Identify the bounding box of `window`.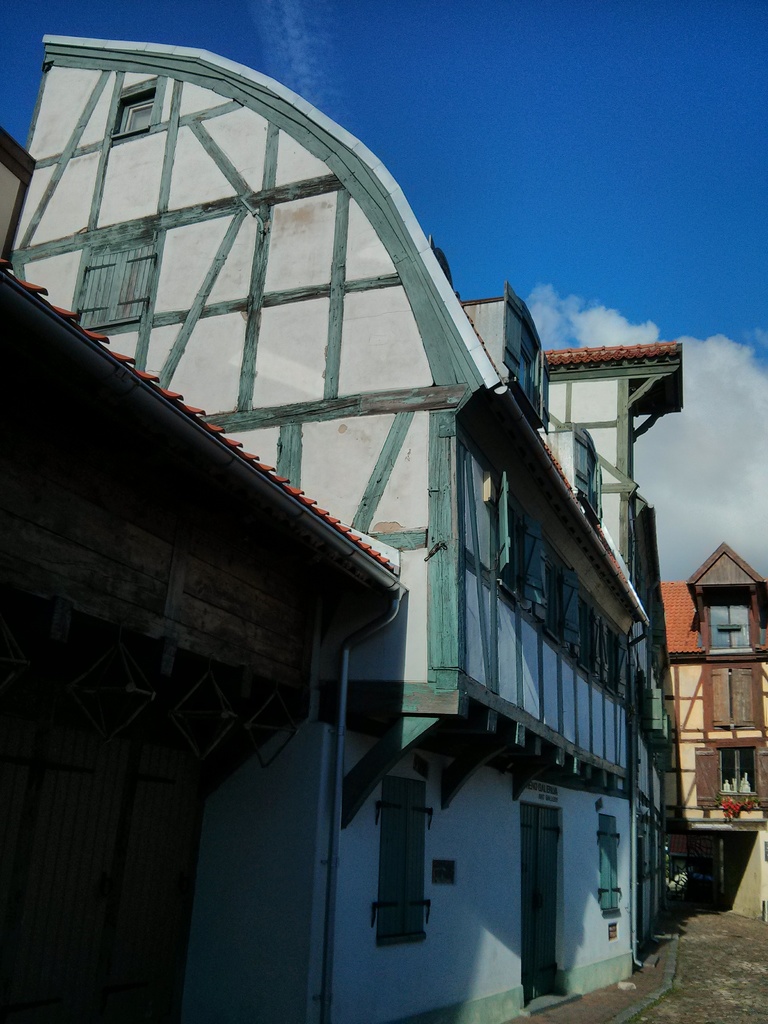
l=698, t=586, r=751, b=652.
